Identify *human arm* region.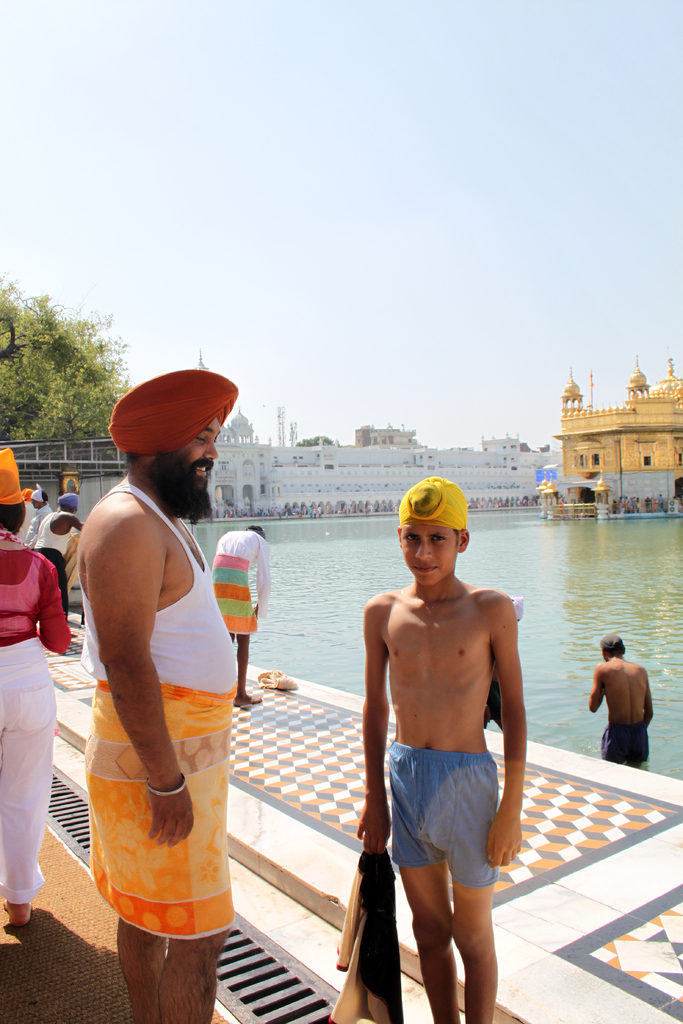
Region: locate(78, 519, 212, 869).
